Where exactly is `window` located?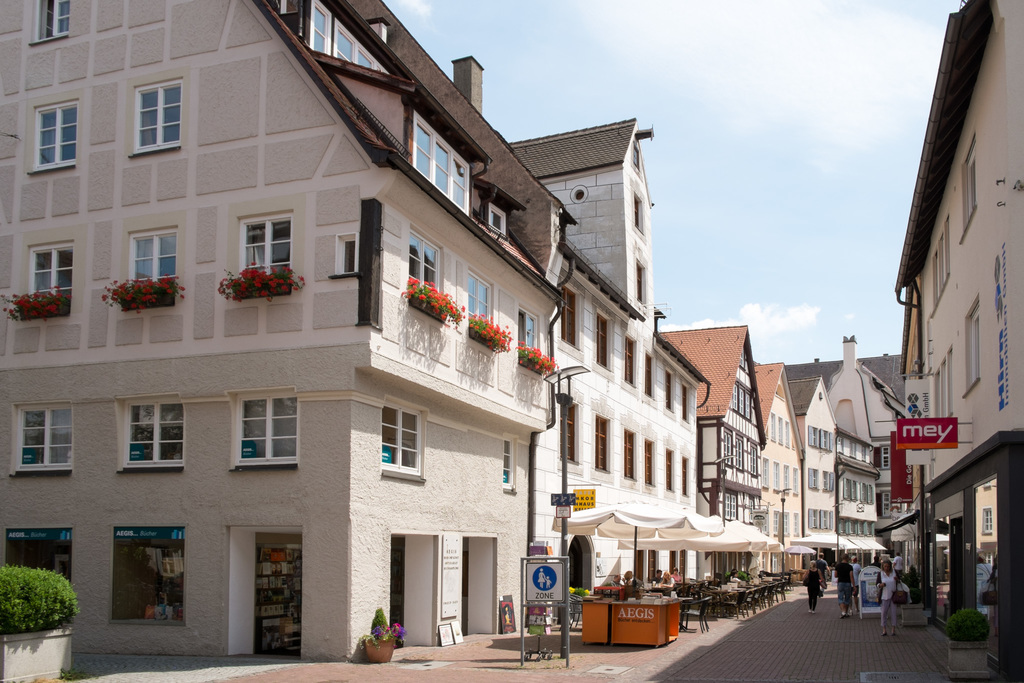
Its bounding box is rect(218, 402, 296, 487).
